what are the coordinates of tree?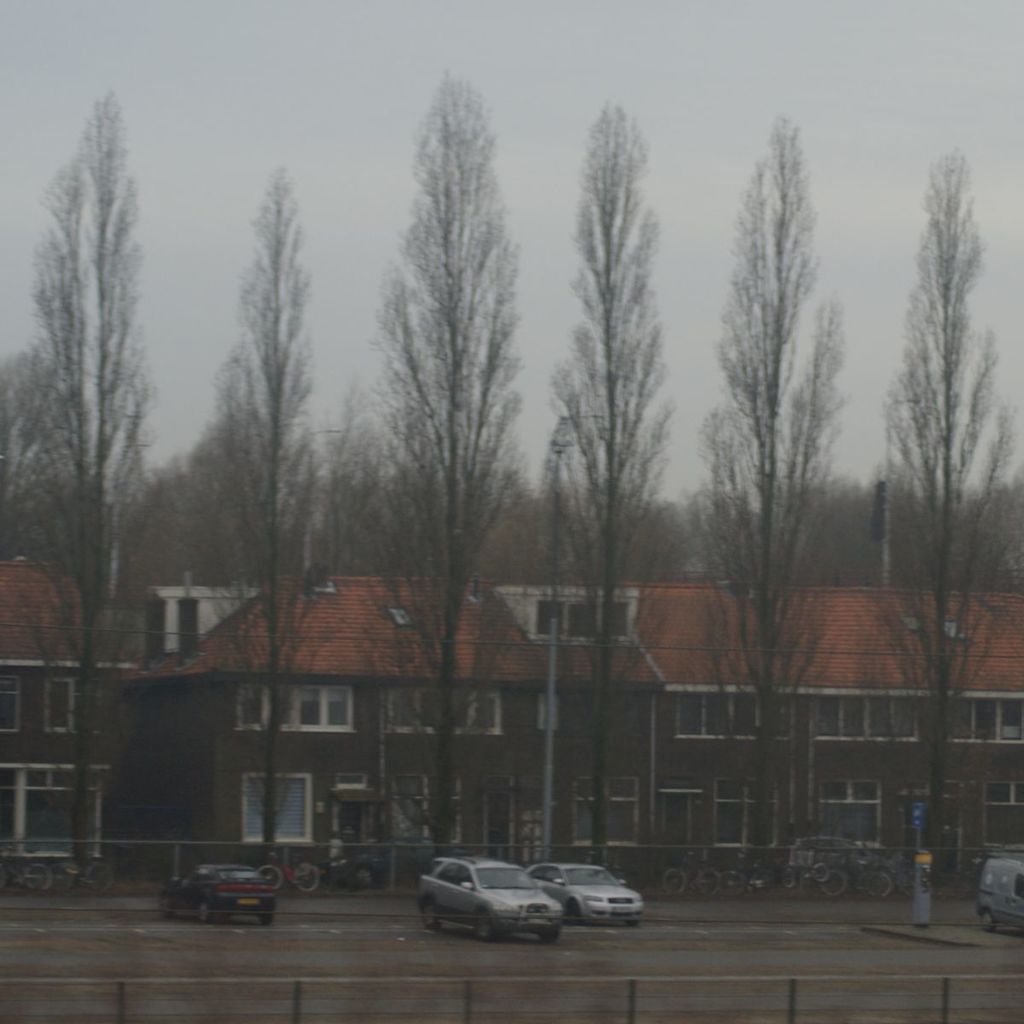
bbox=[207, 172, 337, 899].
